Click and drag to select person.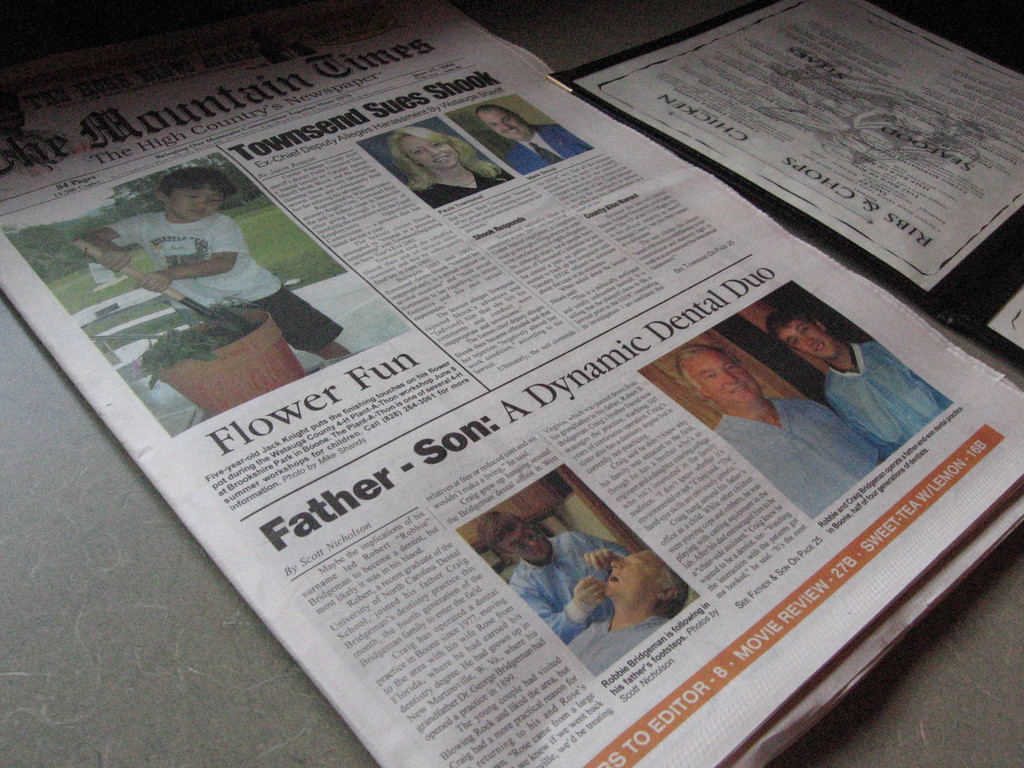
Selection: [761,305,970,461].
